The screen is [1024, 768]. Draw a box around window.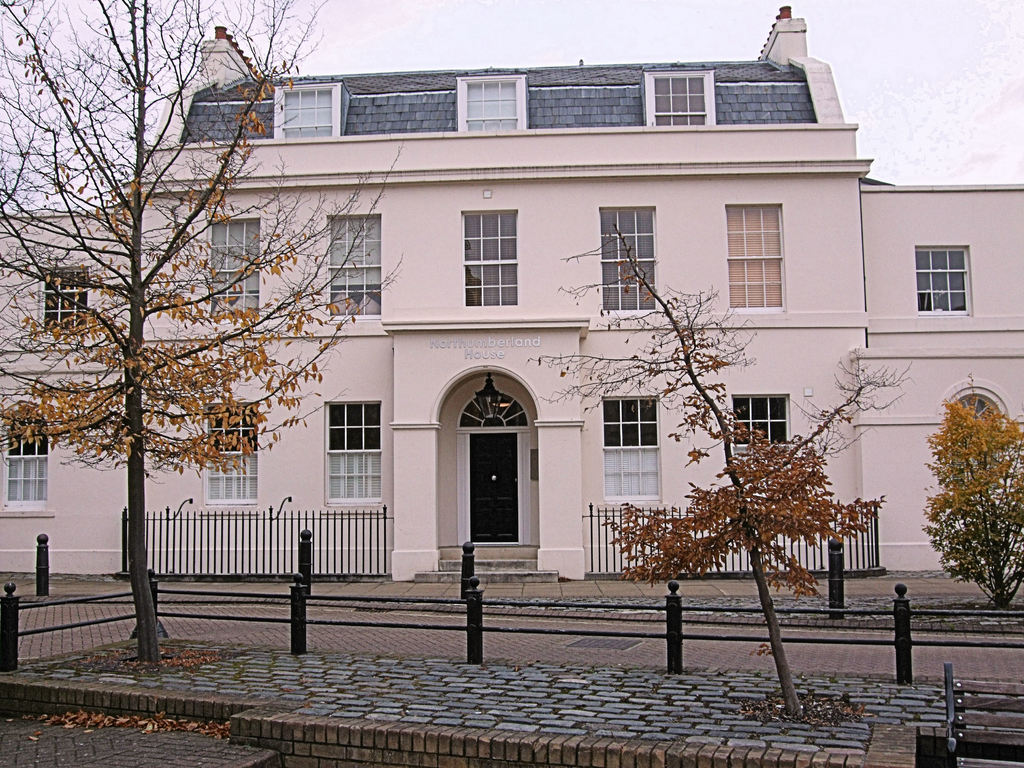
box=[200, 388, 267, 508].
